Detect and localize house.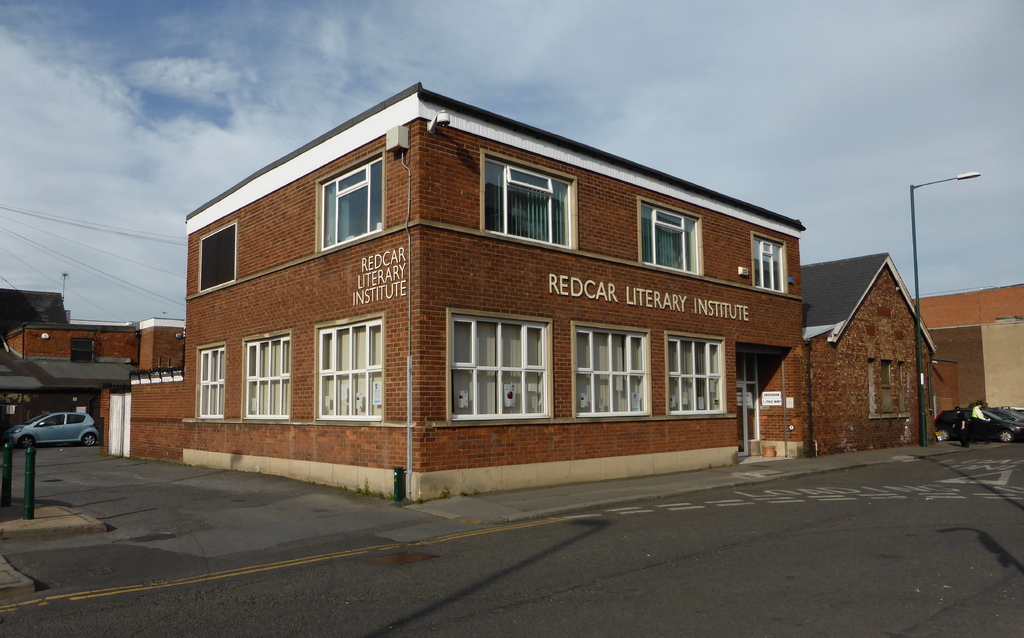
Localized at x1=803 y1=235 x2=955 y2=454.
